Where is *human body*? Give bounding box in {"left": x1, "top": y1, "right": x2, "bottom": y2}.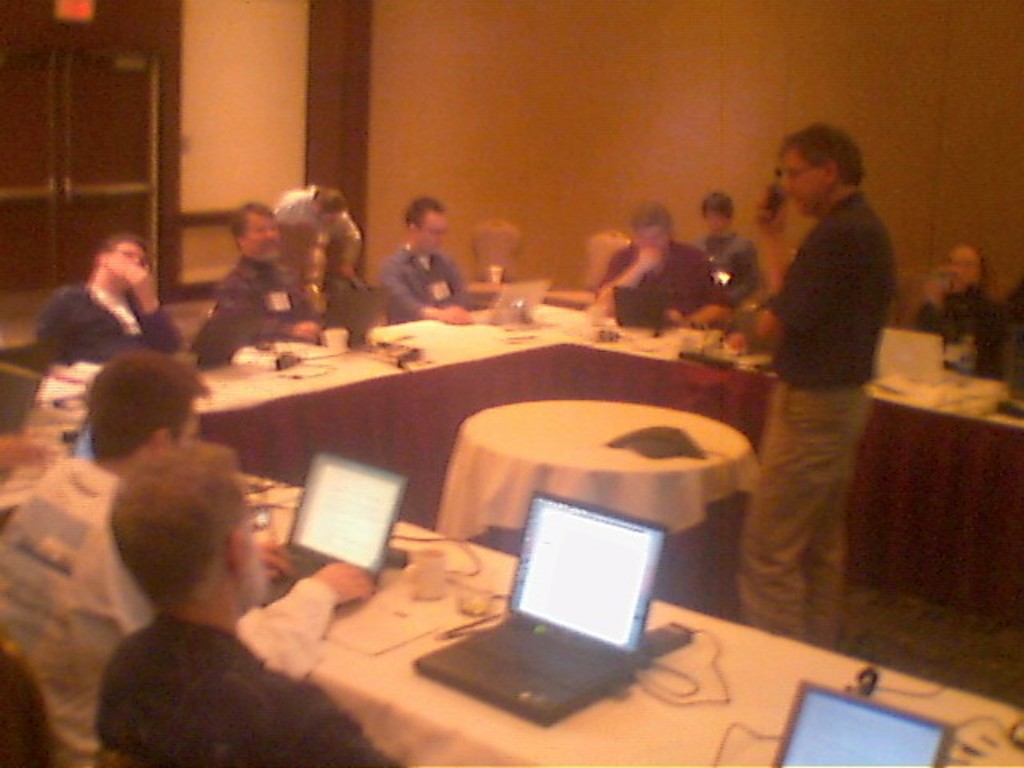
{"left": 382, "top": 243, "right": 507, "bottom": 328}.
